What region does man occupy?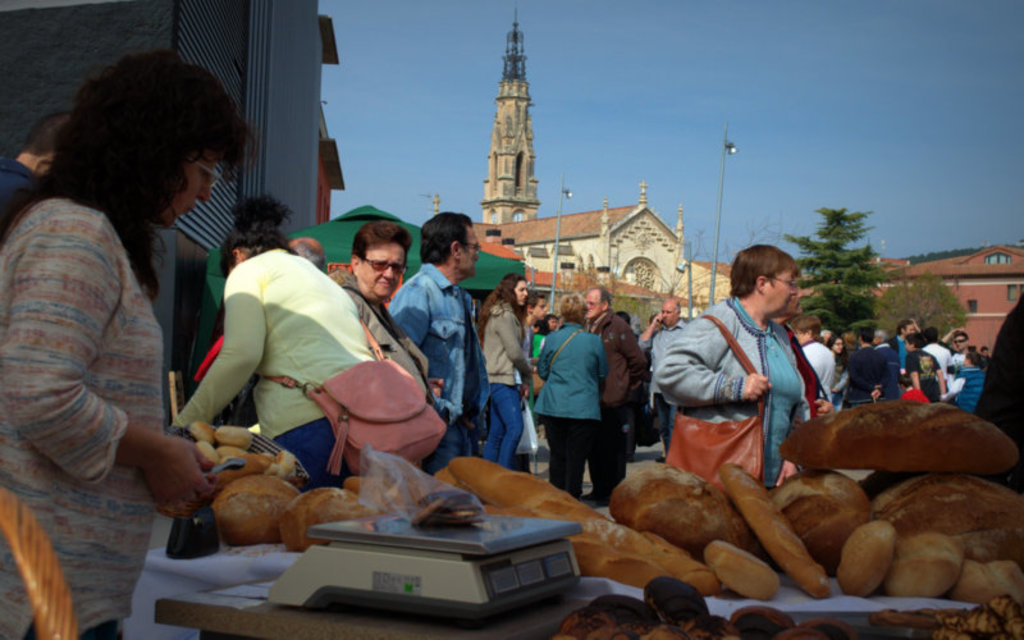
bbox(639, 296, 682, 448).
